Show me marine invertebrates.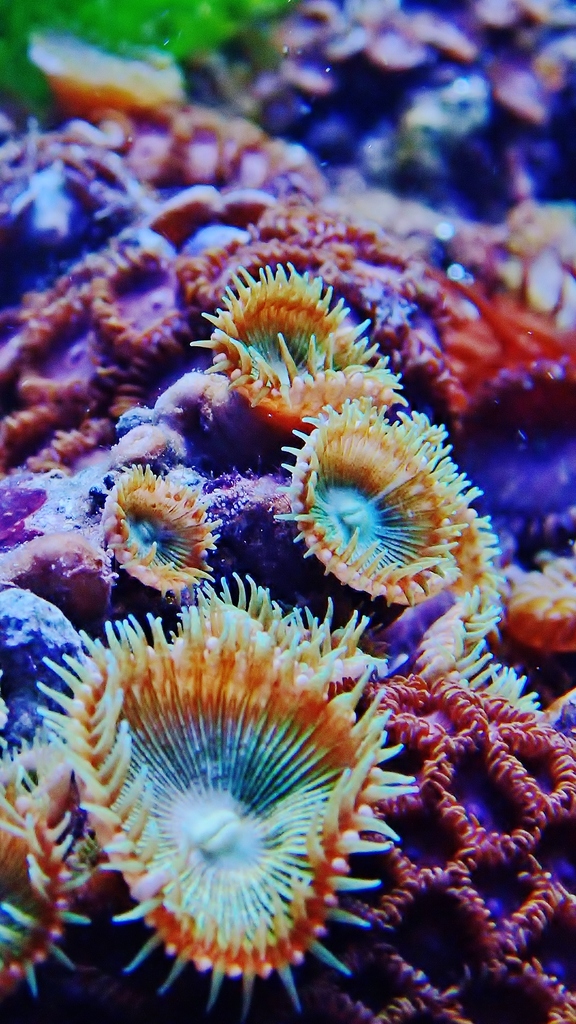
marine invertebrates is here: [left=459, top=829, right=575, bottom=973].
